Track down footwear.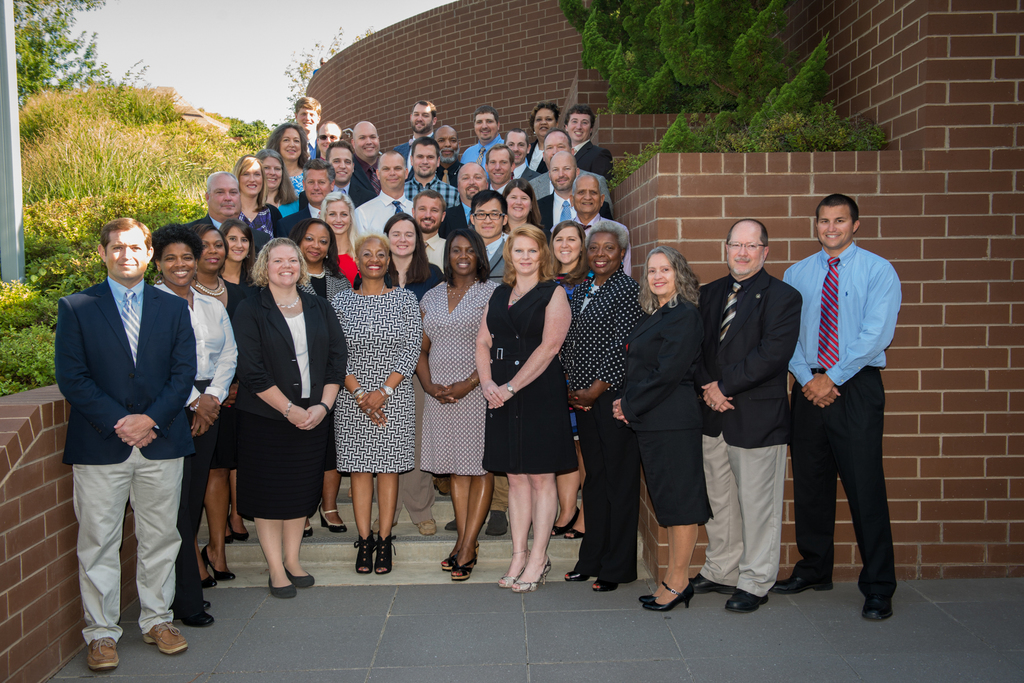
Tracked to [146,620,191,658].
